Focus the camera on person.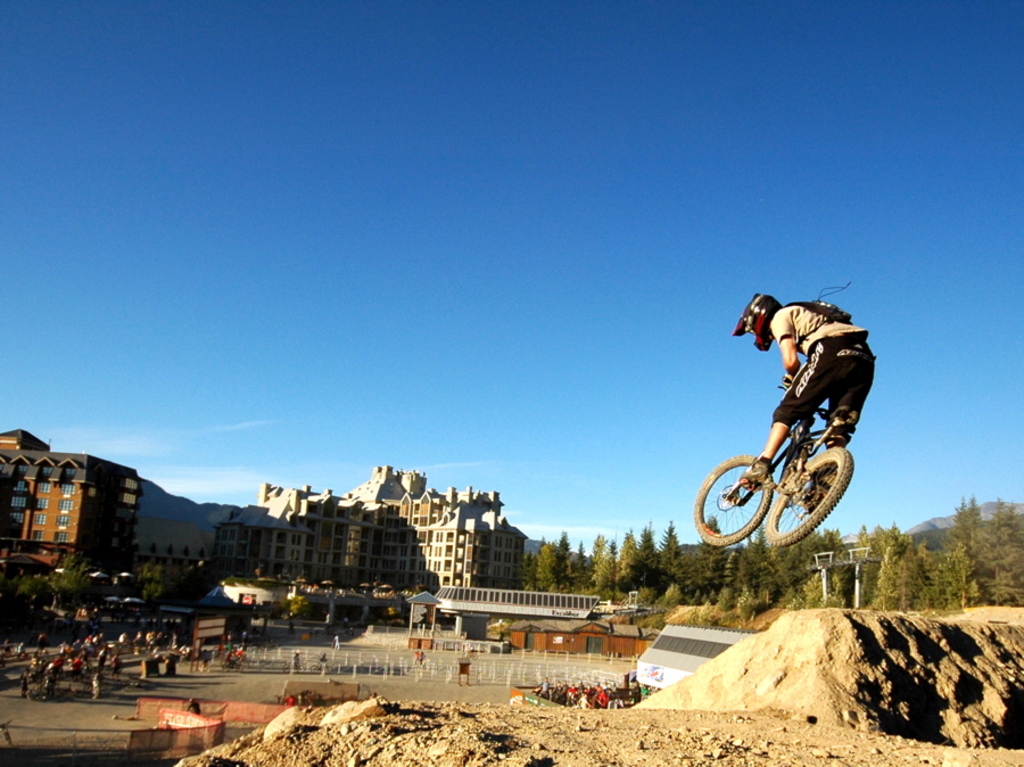
Focus region: box(292, 652, 304, 666).
